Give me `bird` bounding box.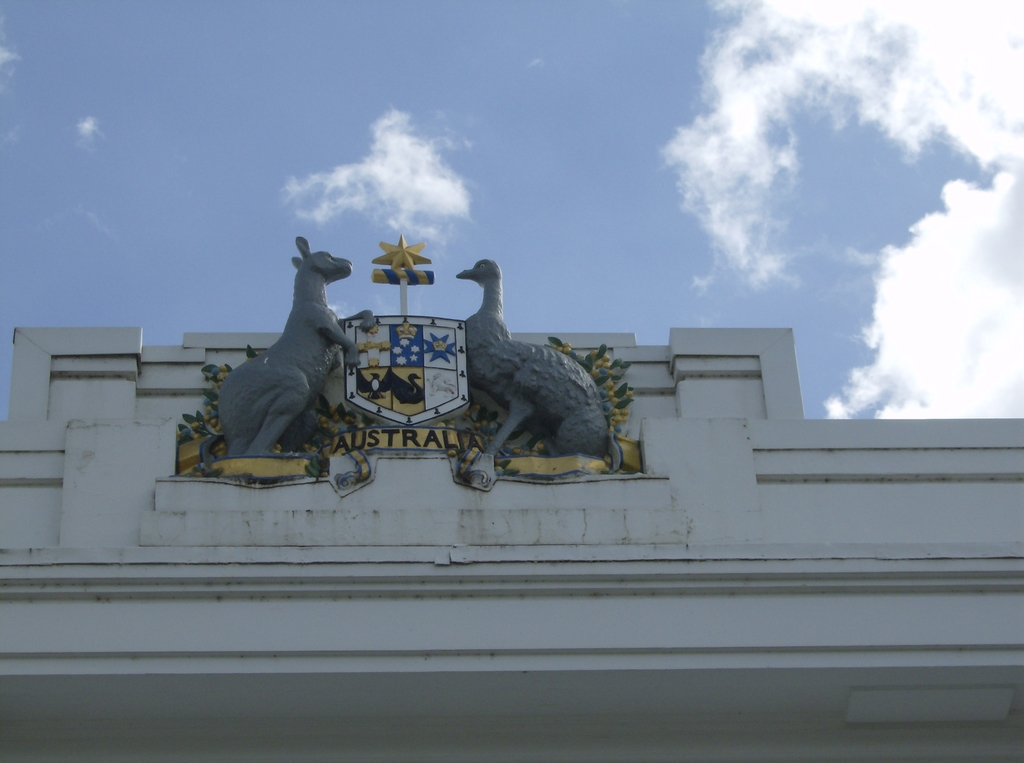
bbox=[446, 255, 620, 477].
